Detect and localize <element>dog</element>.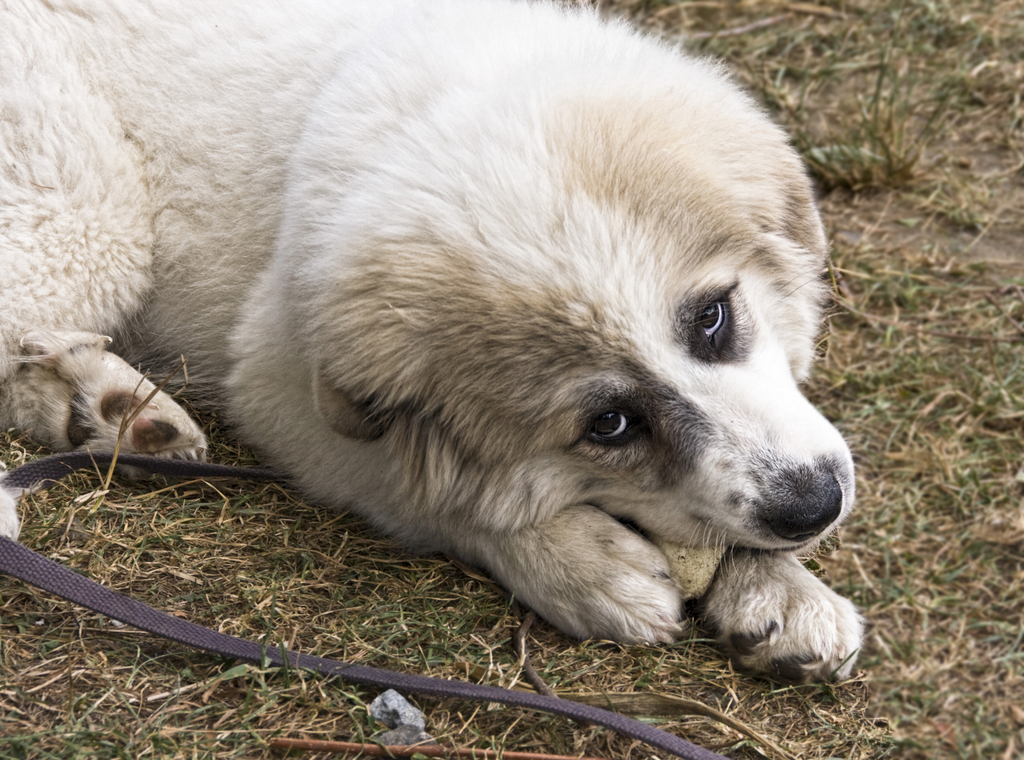
Localized at box(0, 0, 875, 681).
